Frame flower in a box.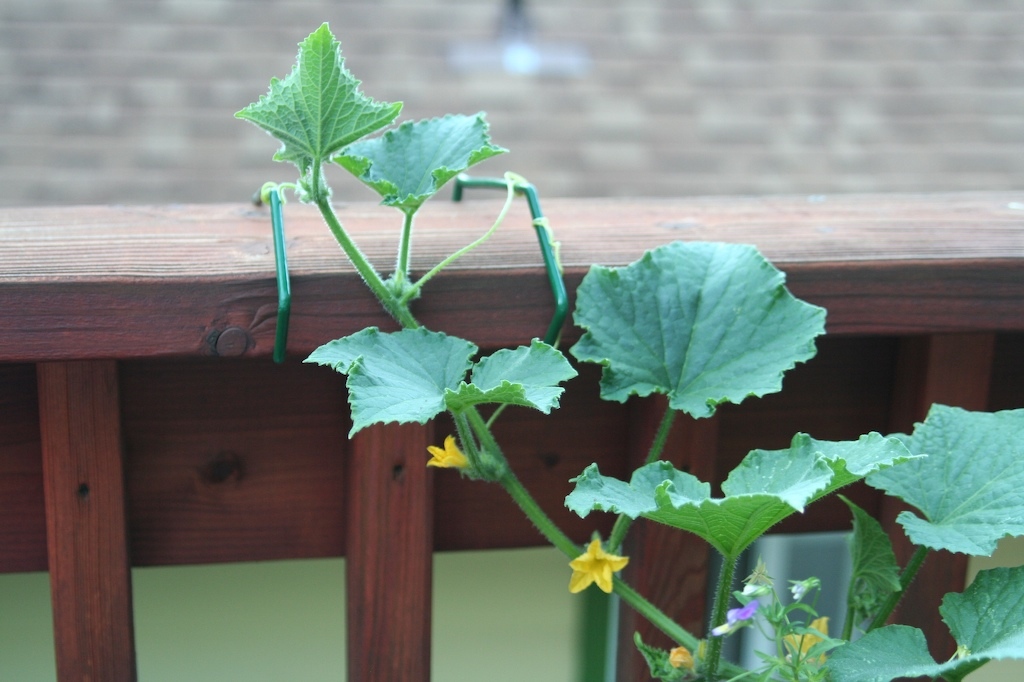
region(559, 541, 634, 613).
